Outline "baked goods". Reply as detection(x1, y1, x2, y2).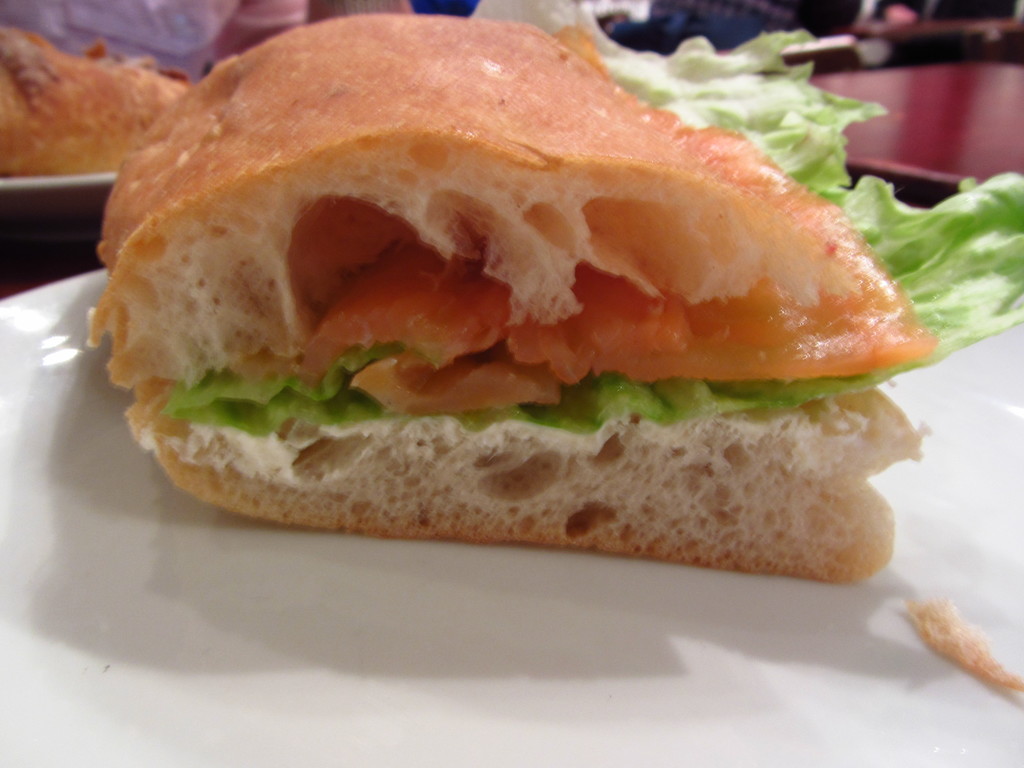
detection(84, 8, 933, 581).
